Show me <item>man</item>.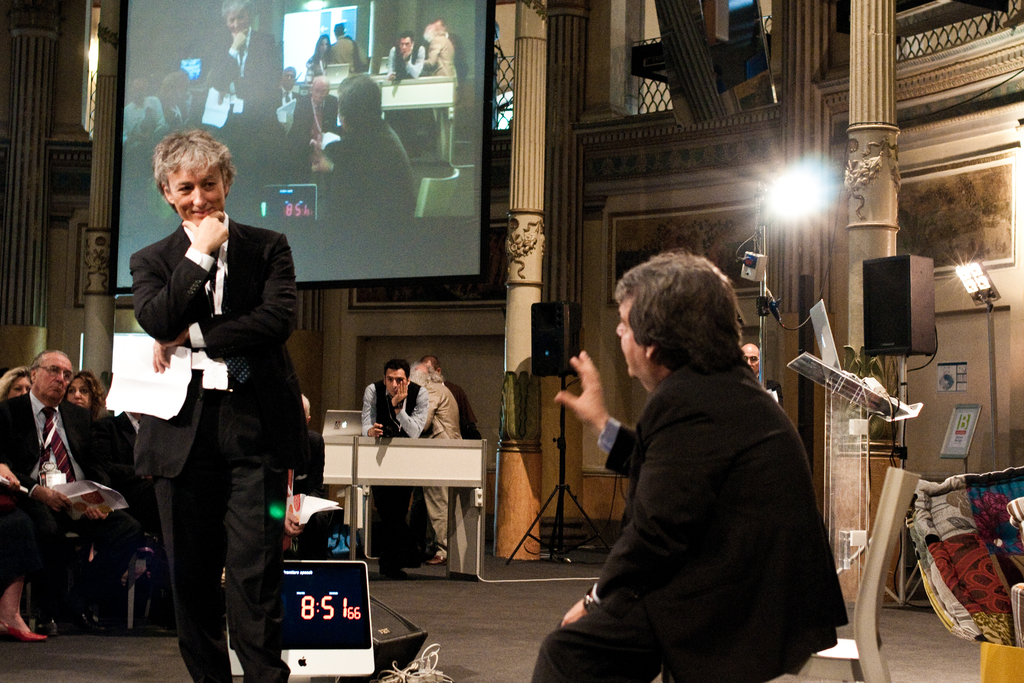
<item>man</item> is here: (294, 80, 337, 150).
